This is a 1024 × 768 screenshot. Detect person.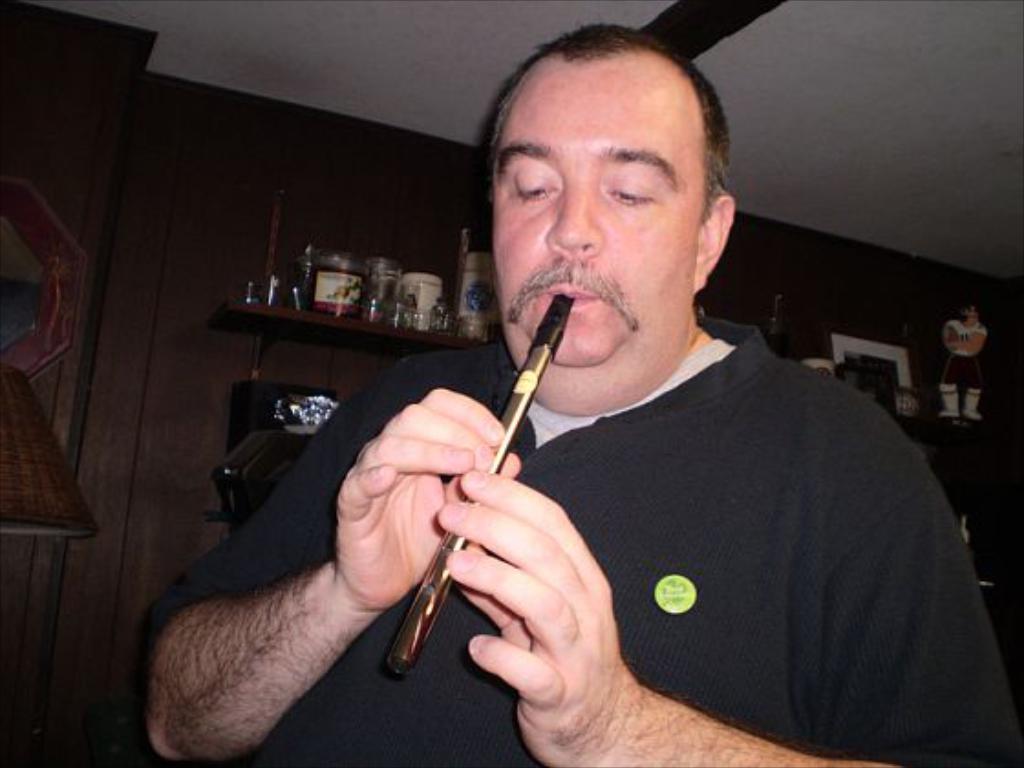
Rect(148, 26, 1022, 764).
